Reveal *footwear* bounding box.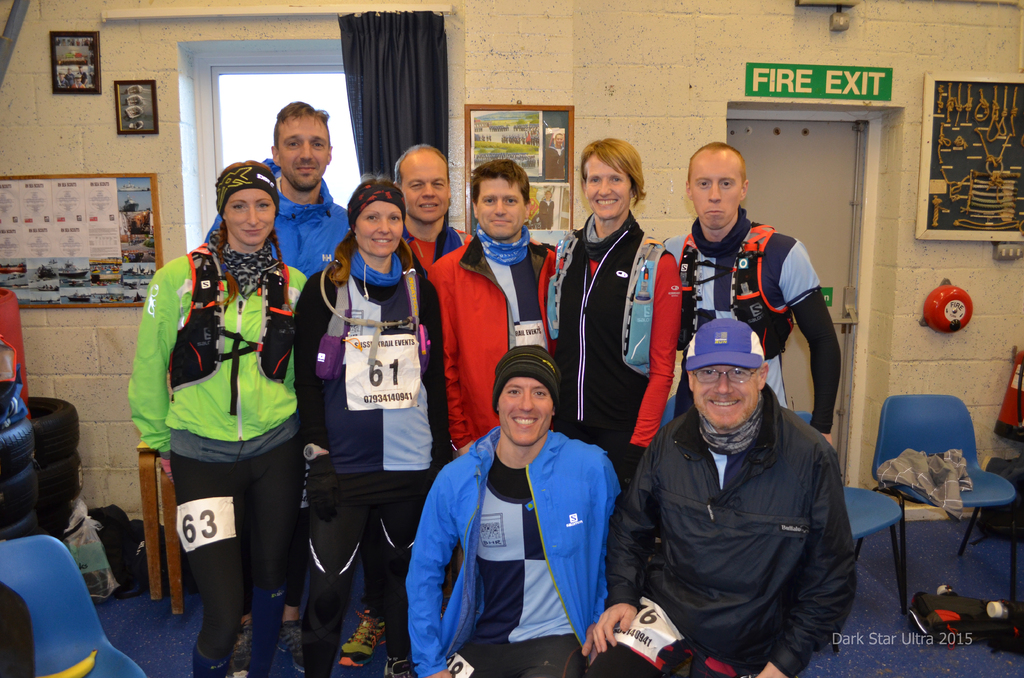
Revealed: bbox=[333, 607, 384, 668].
